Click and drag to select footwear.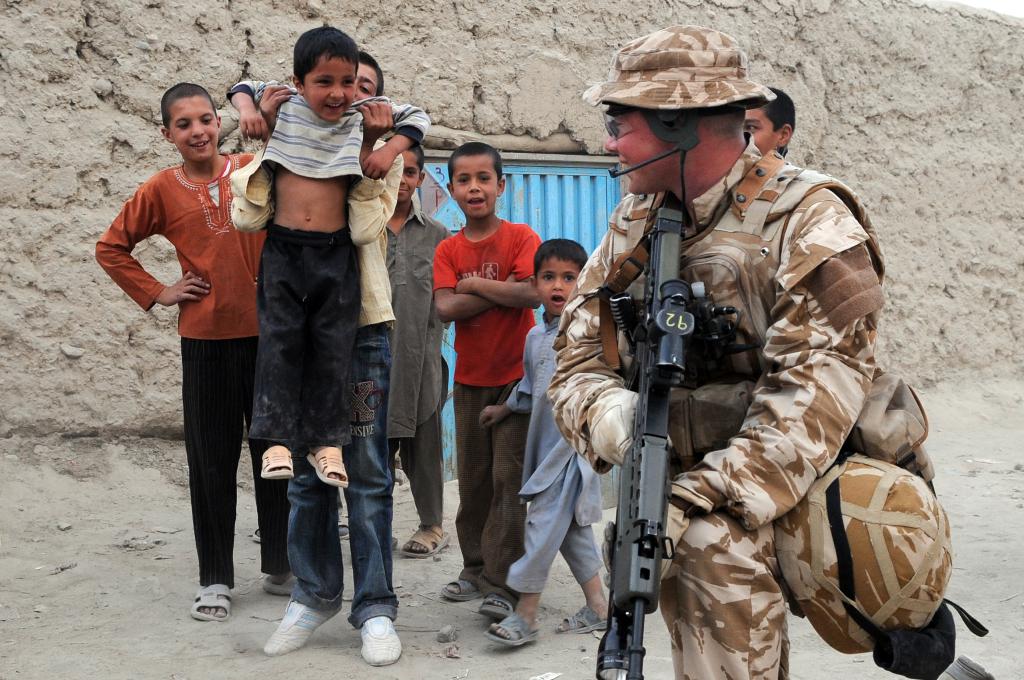
Selection: left=304, top=452, right=350, bottom=487.
